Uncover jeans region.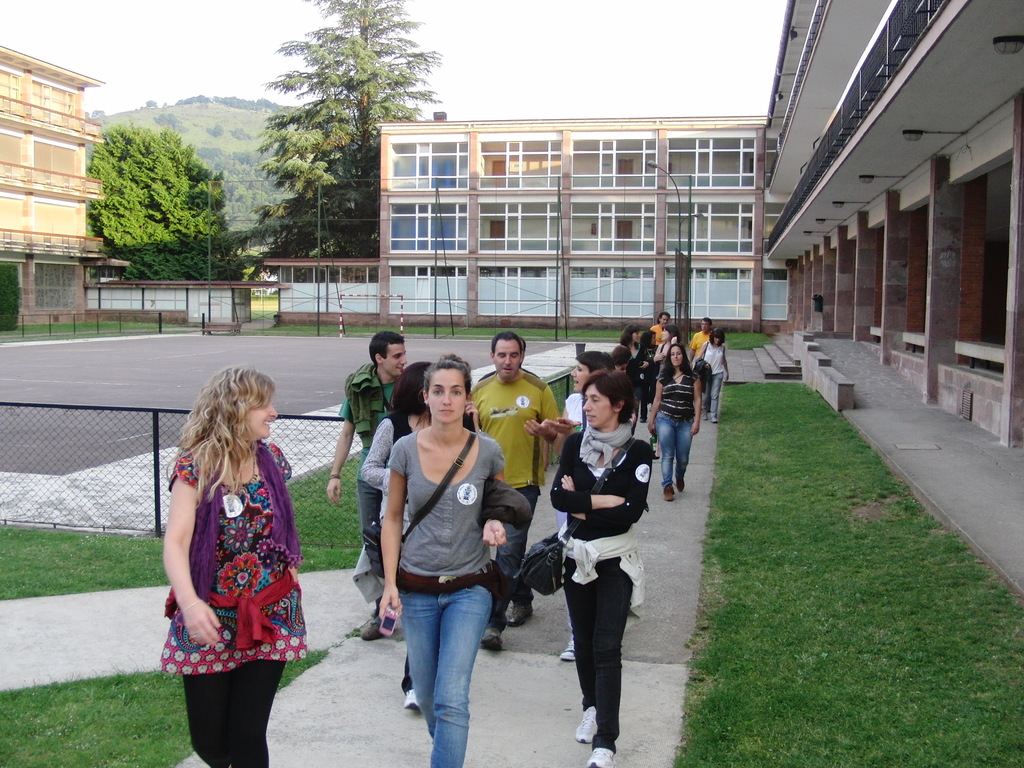
Uncovered: bbox=[509, 484, 545, 605].
